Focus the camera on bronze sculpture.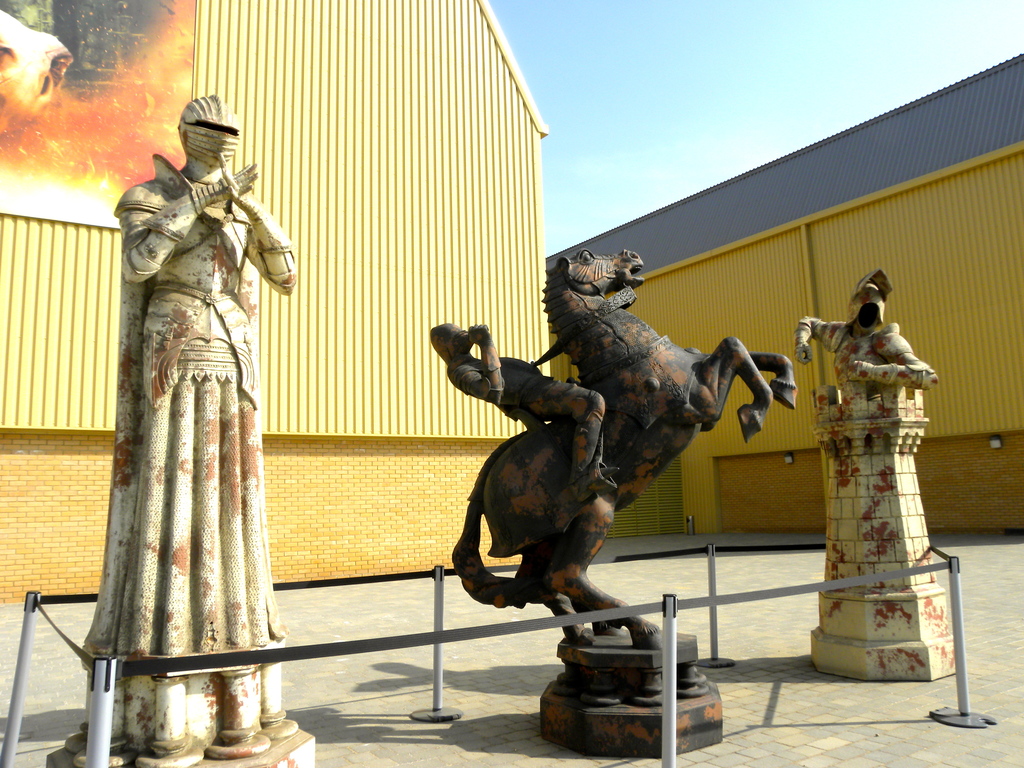
Focus region: (x1=794, y1=266, x2=954, y2=667).
